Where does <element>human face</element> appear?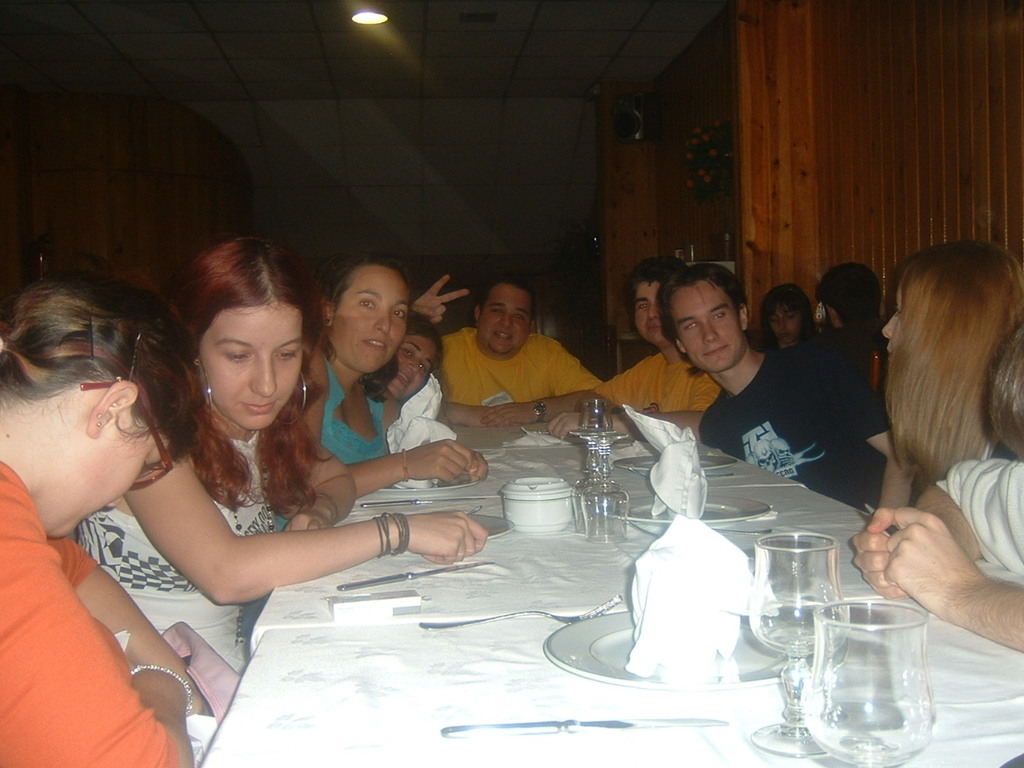
Appears at x1=674 y1=281 x2=745 y2=367.
